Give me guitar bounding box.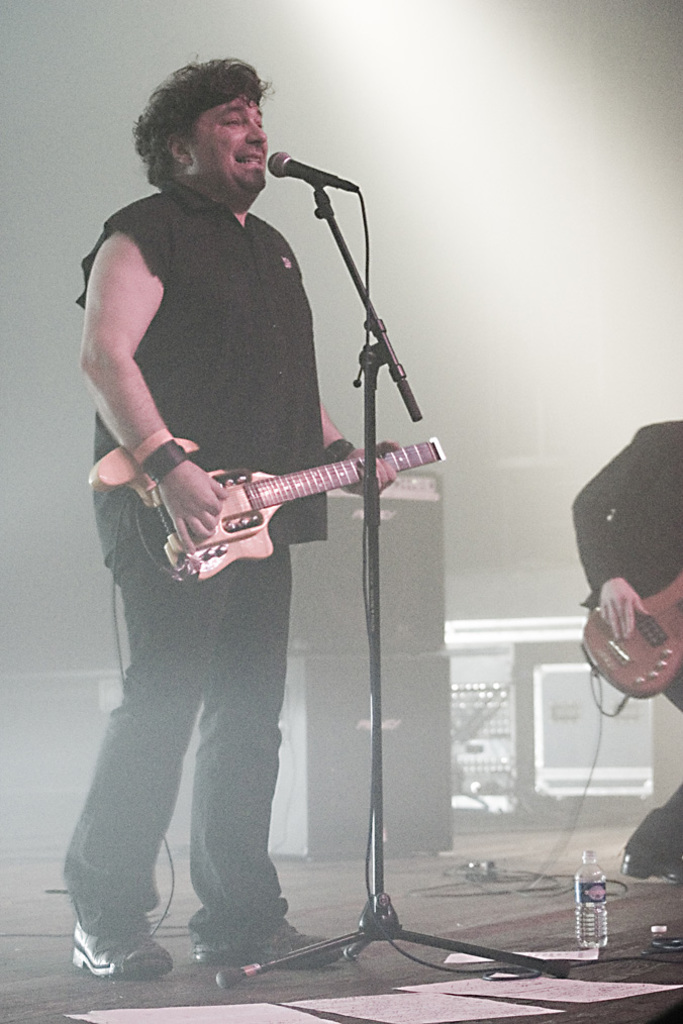
87:434:449:594.
